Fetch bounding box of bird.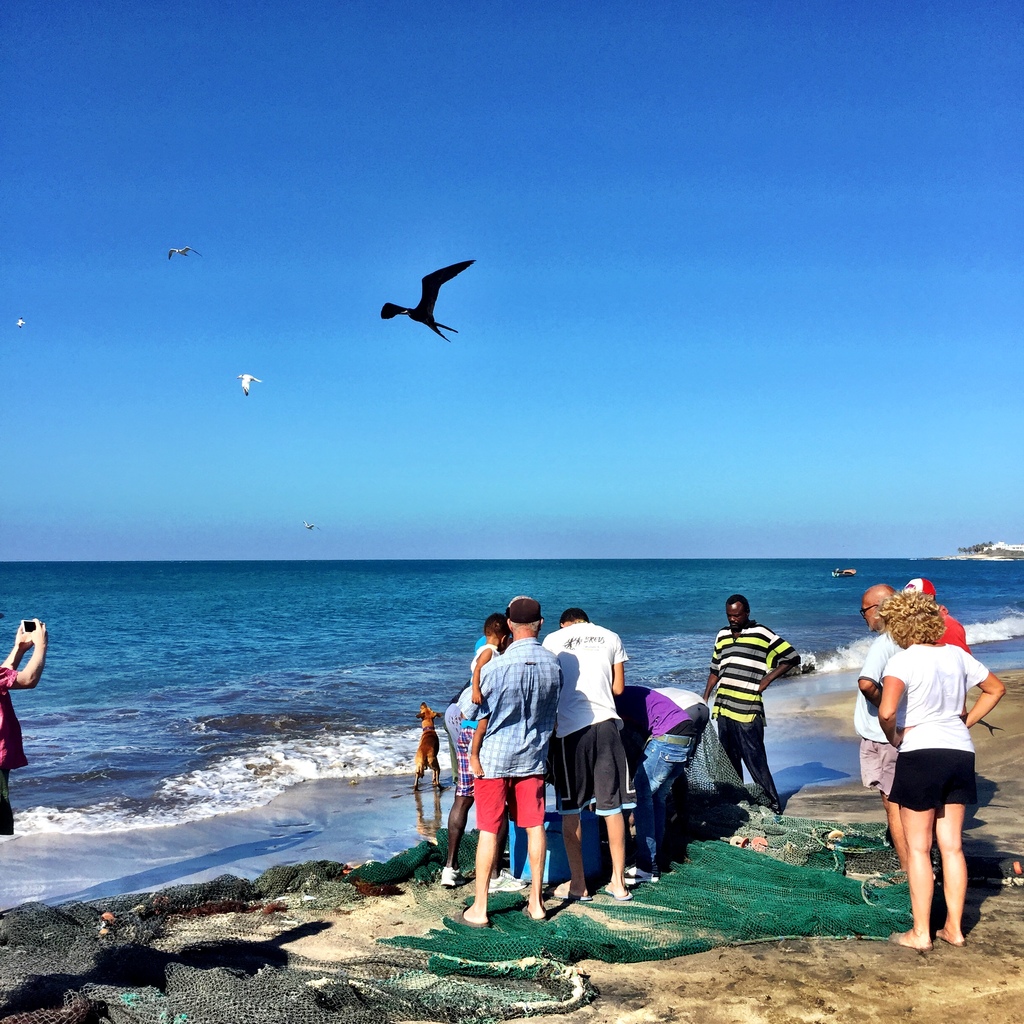
Bbox: (left=238, top=374, right=264, bottom=393).
